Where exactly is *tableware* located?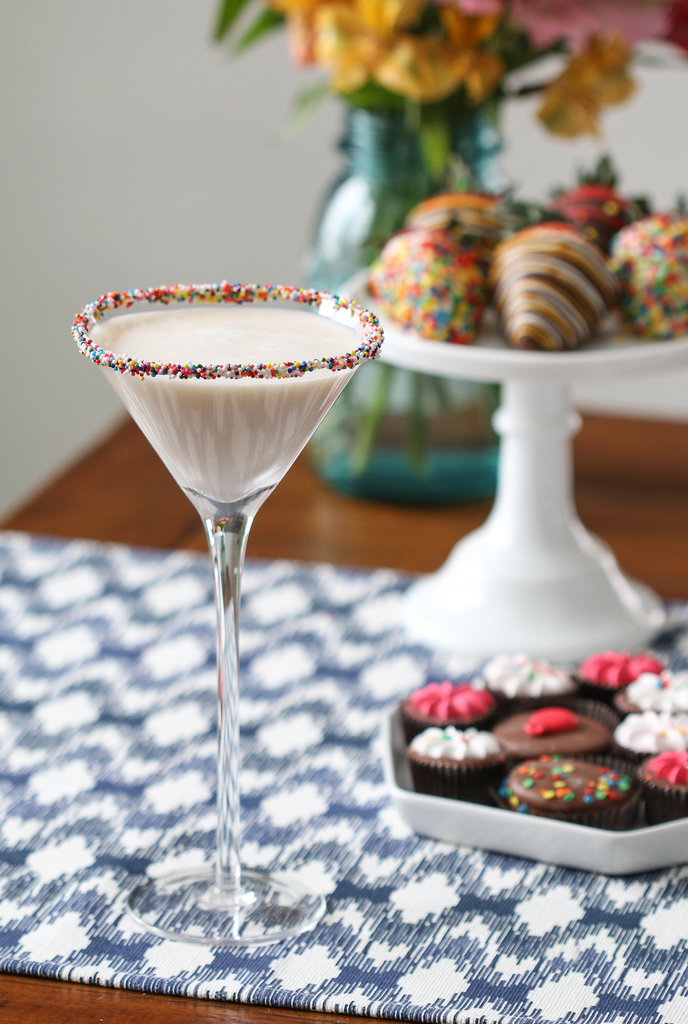
Its bounding box is x1=74, y1=278, x2=385, y2=944.
